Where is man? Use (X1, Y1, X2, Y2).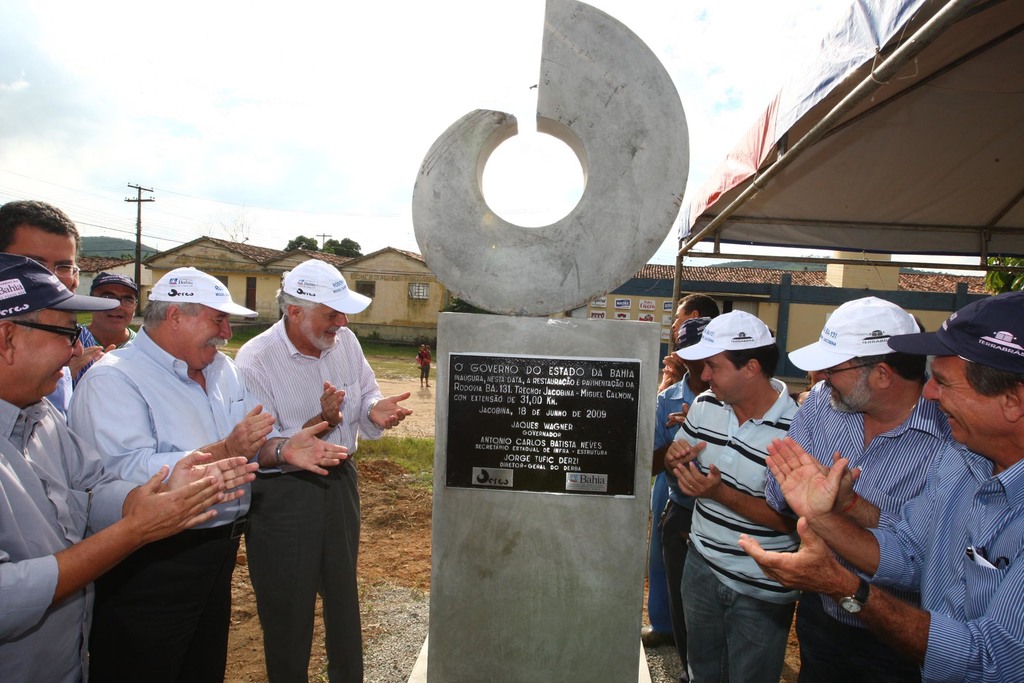
(0, 253, 262, 682).
